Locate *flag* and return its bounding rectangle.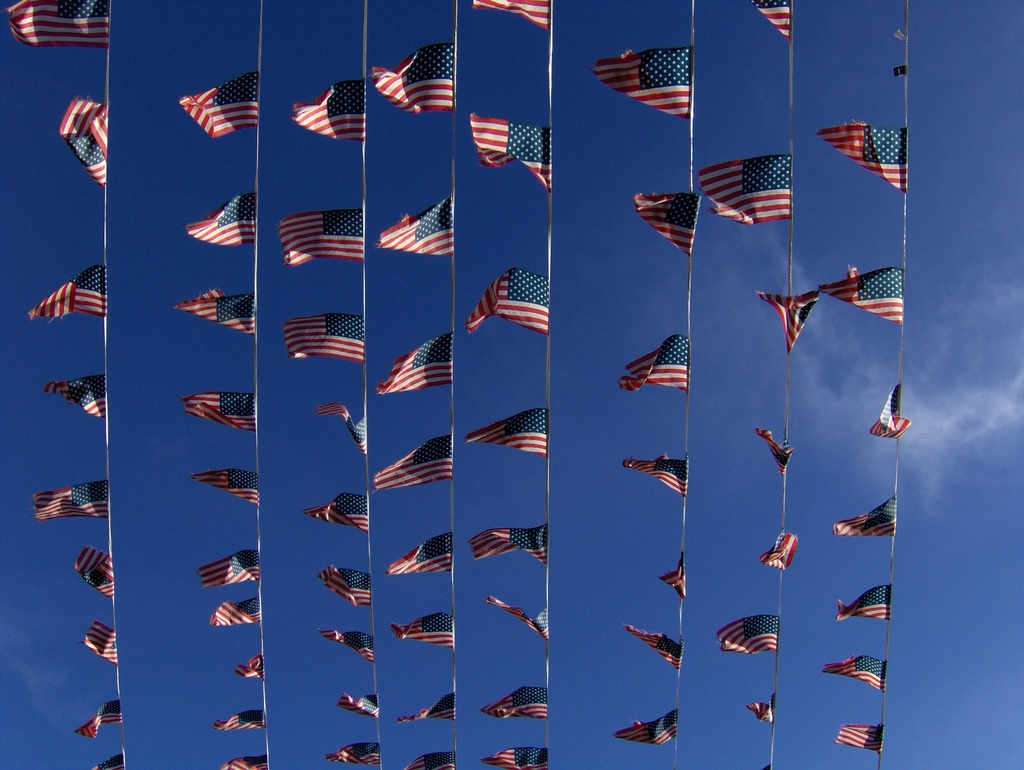
box=[824, 263, 905, 326].
